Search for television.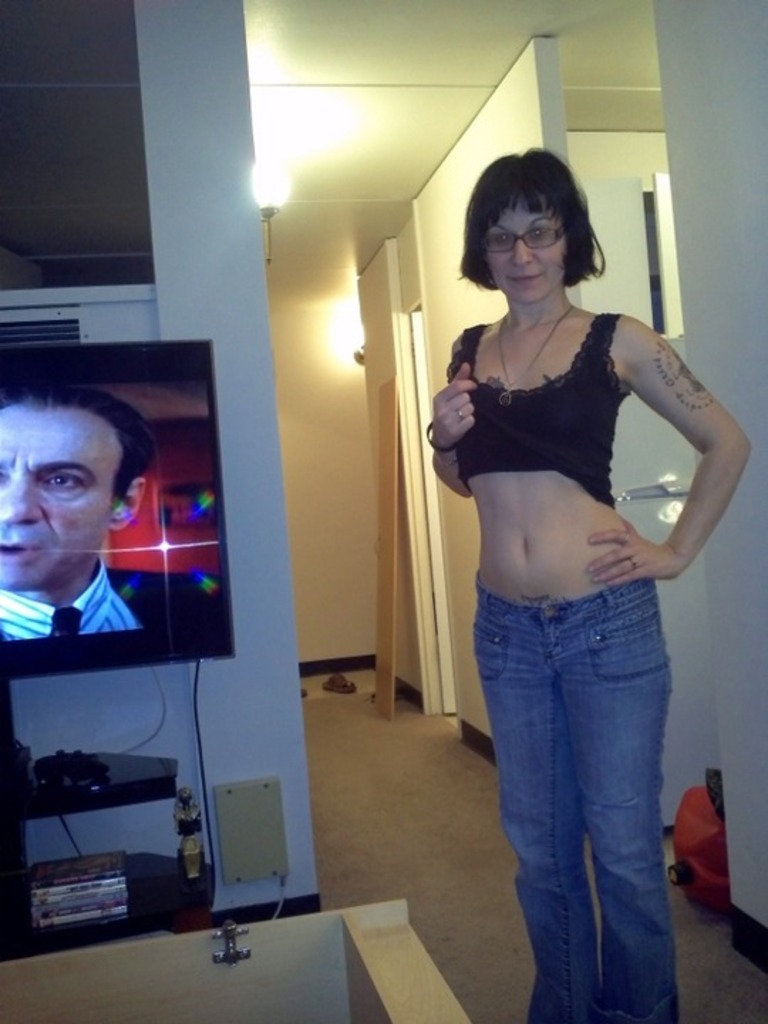
Found at bbox(0, 338, 230, 674).
